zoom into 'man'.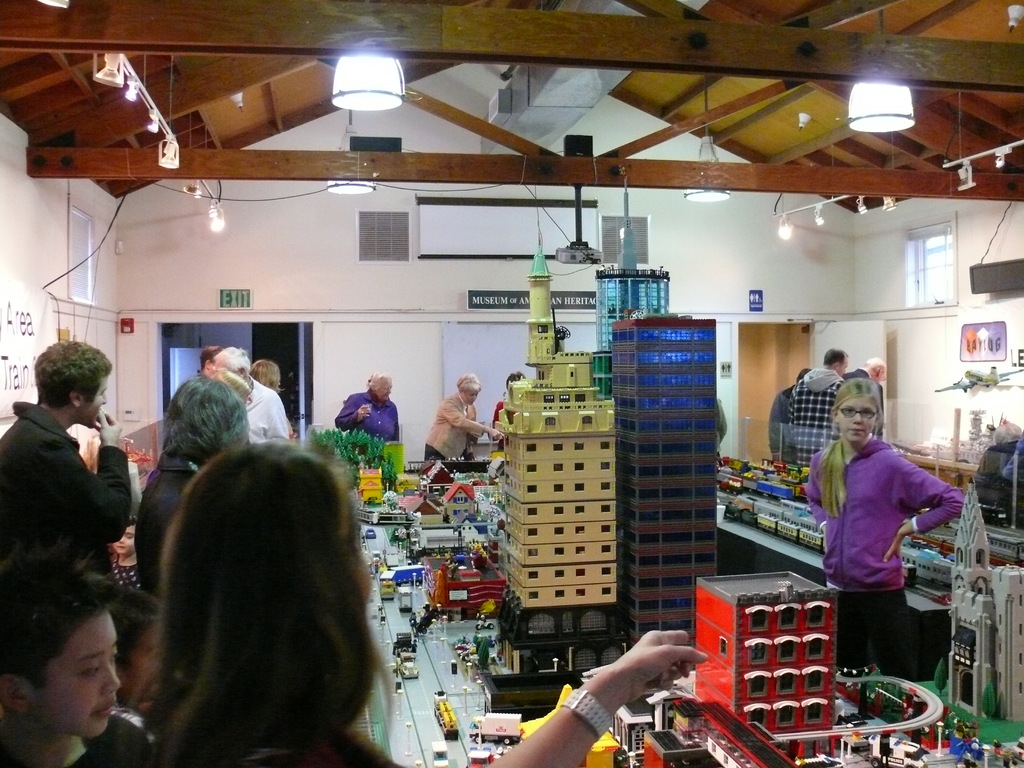
Zoom target: (0, 341, 132, 578).
